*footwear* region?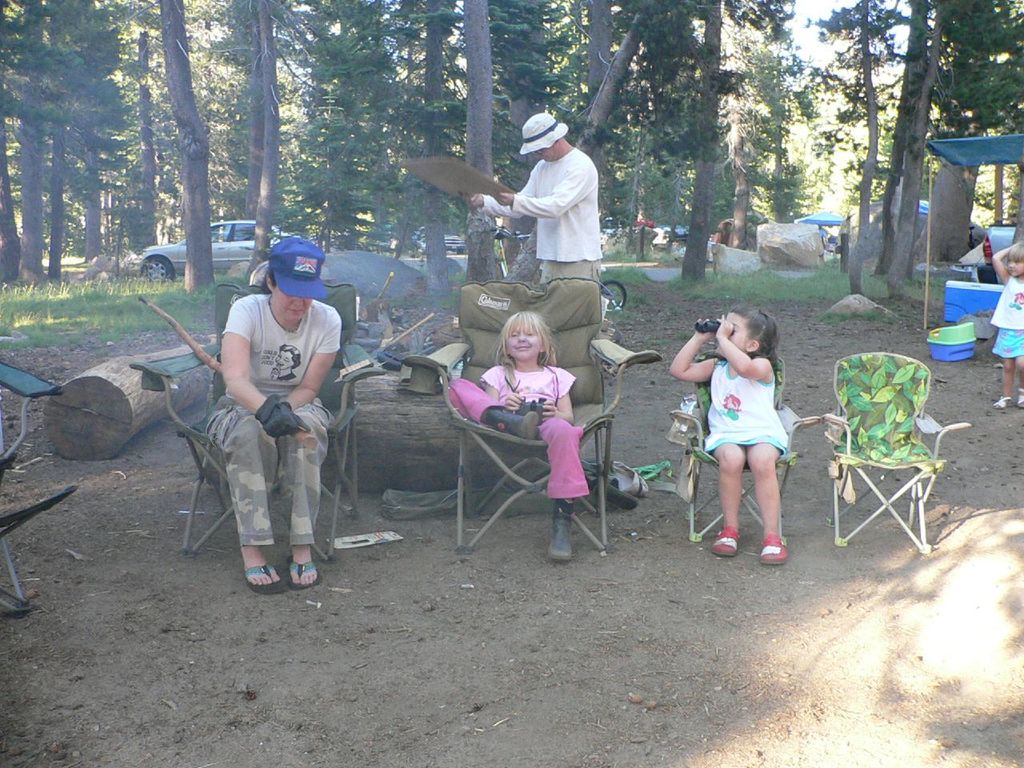
{"left": 246, "top": 560, "right": 290, "bottom": 592}
